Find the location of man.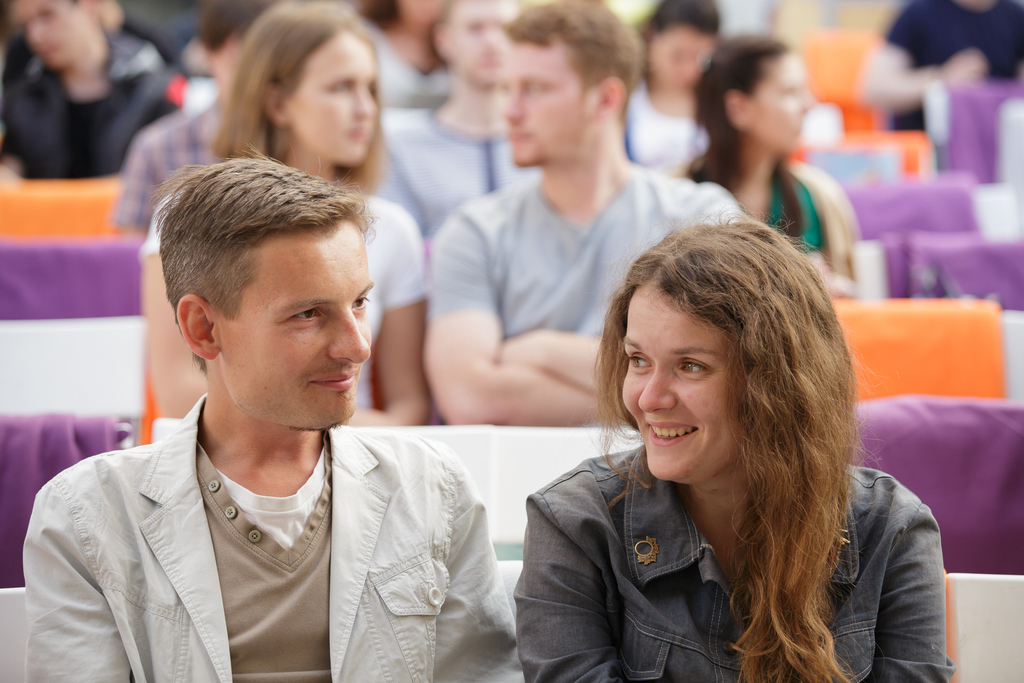
Location: 0 0 184 180.
